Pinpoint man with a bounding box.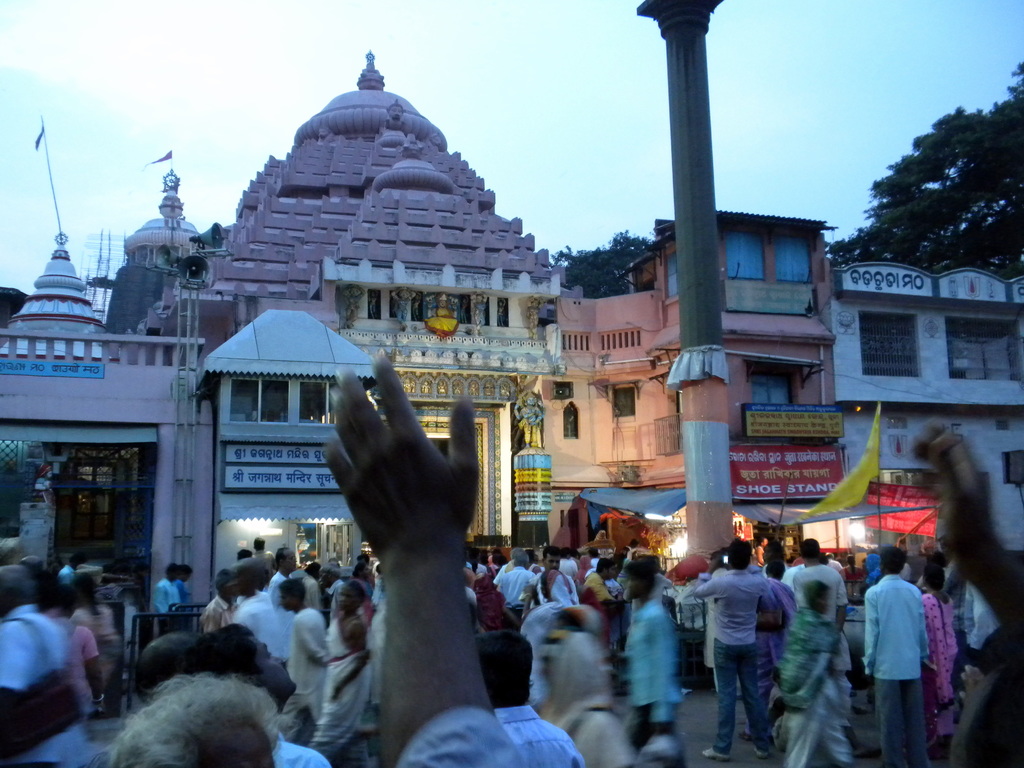
x1=543, y1=545, x2=579, y2=601.
